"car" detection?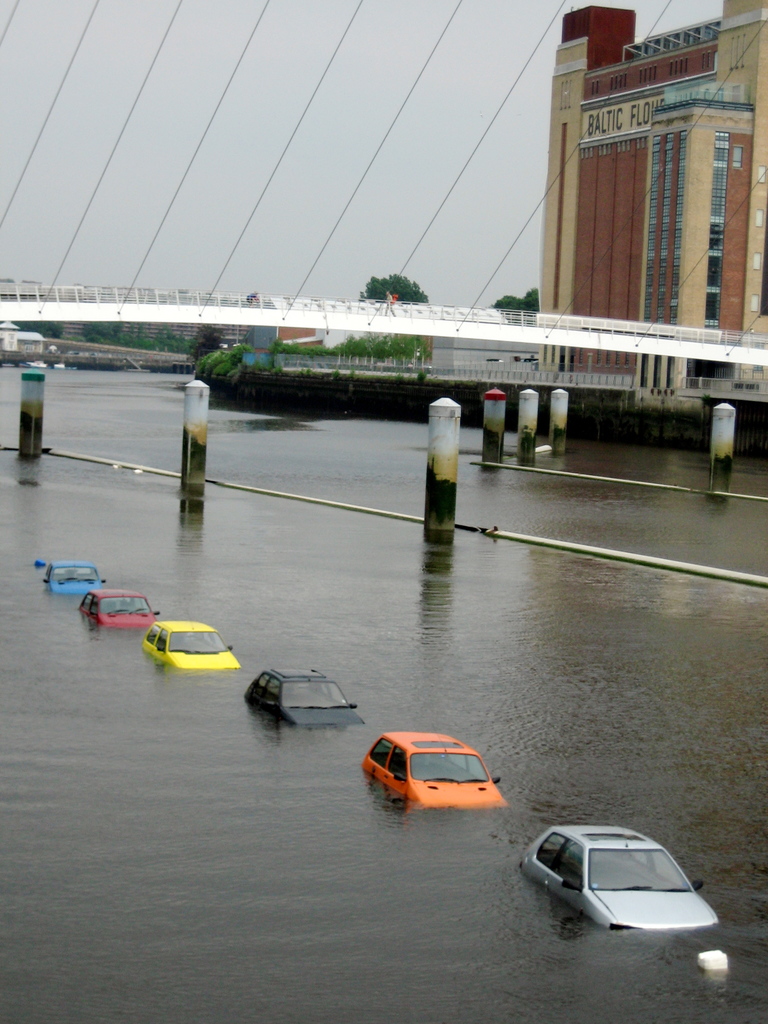
(140, 621, 238, 674)
